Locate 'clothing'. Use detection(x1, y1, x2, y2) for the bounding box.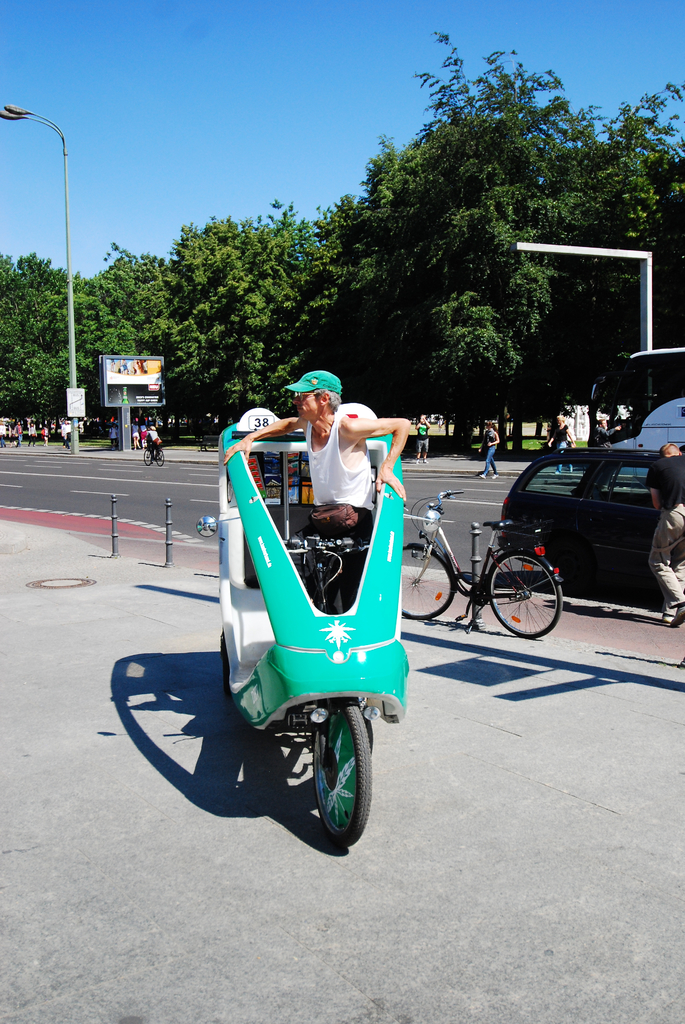
detection(142, 431, 160, 451).
